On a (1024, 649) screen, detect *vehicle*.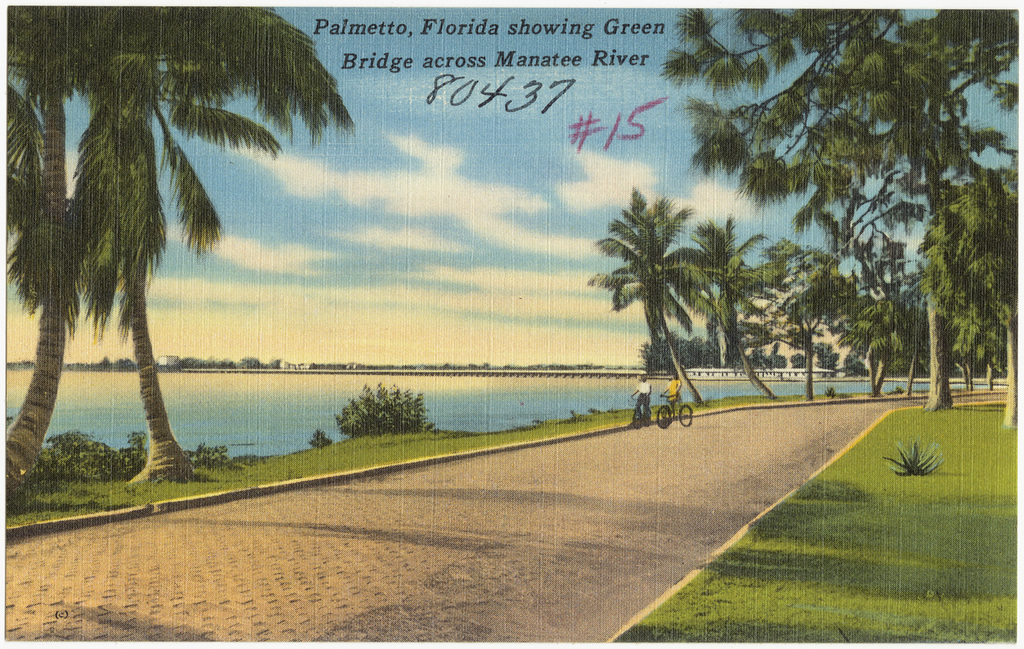
<box>633,396,655,430</box>.
